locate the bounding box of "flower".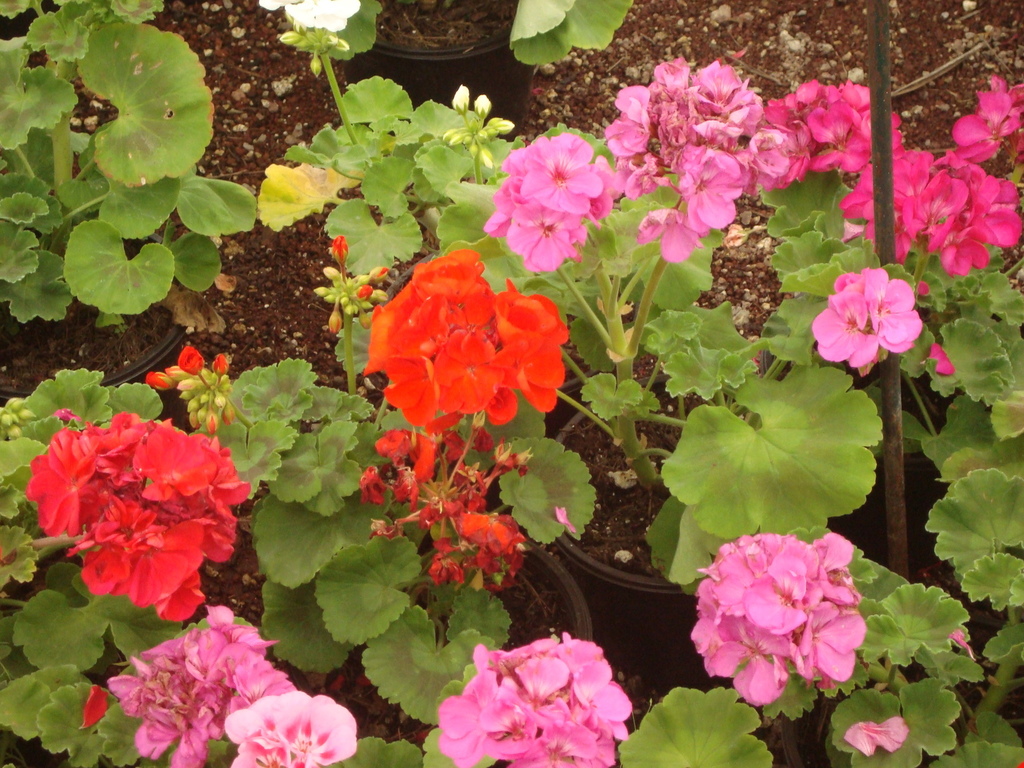
Bounding box: (38,410,249,628).
